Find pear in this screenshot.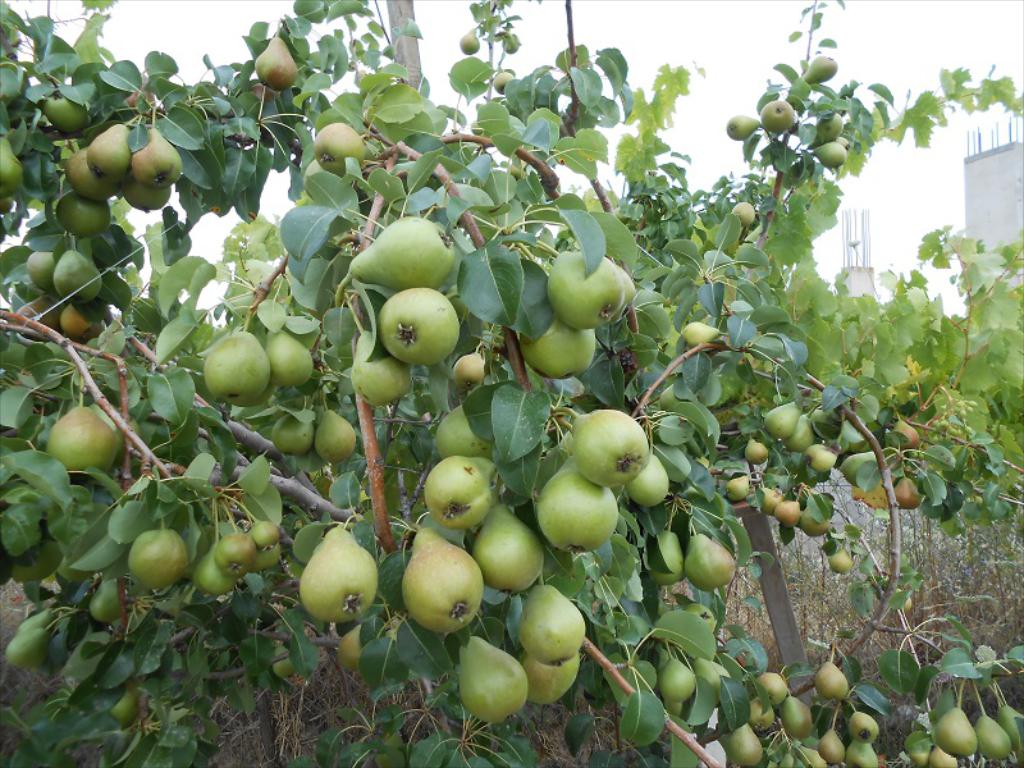
The bounding box for pear is x1=311, y1=406, x2=353, y2=466.
